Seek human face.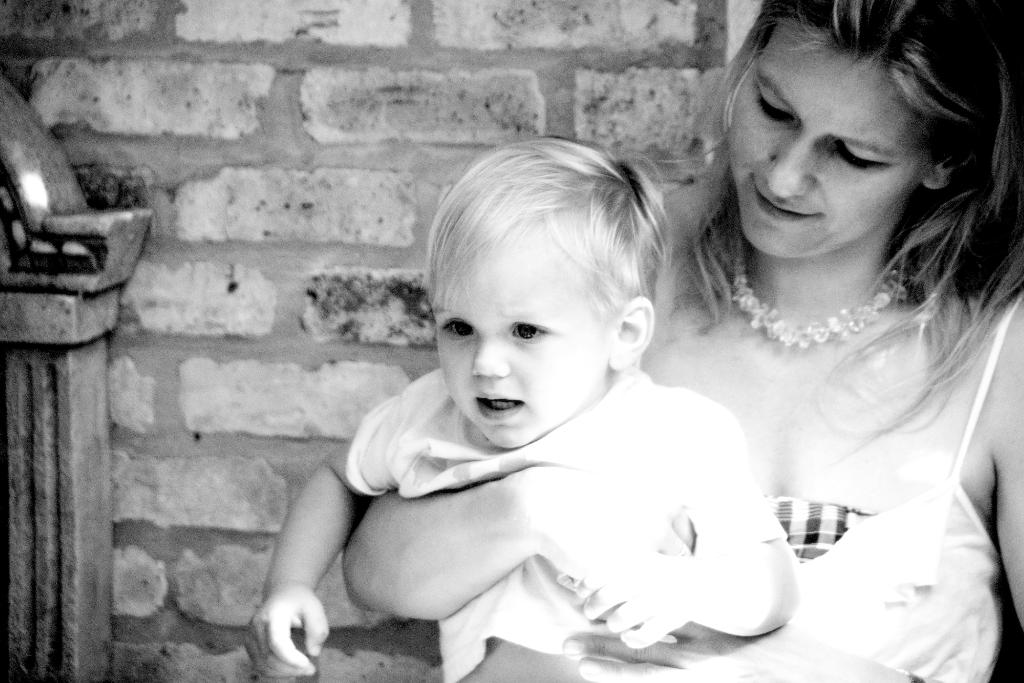
(x1=728, y1=15, x2=931, y2=257).
